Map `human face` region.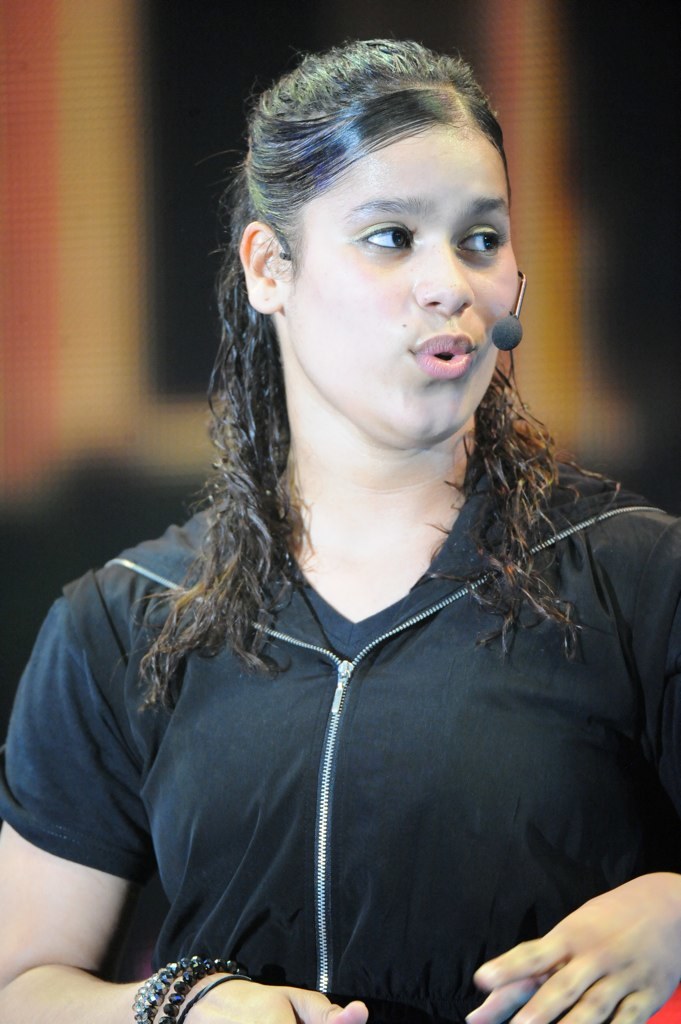
Mapped to (left=285, top=127, right=517, bottom=448).
